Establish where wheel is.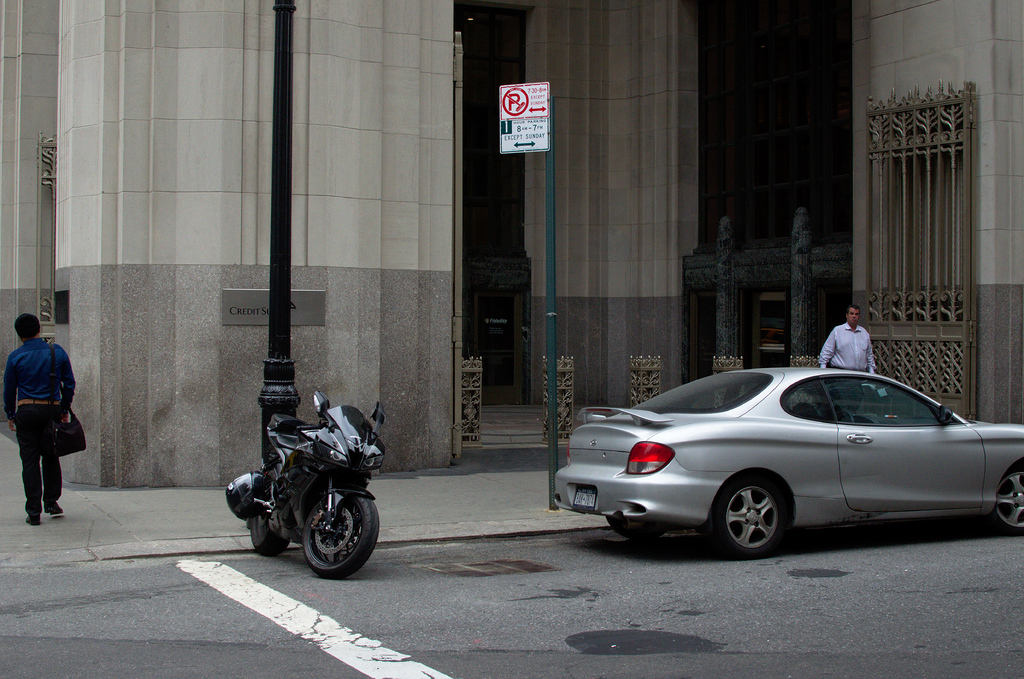
Established at box=[607, 520, 668, 541].
